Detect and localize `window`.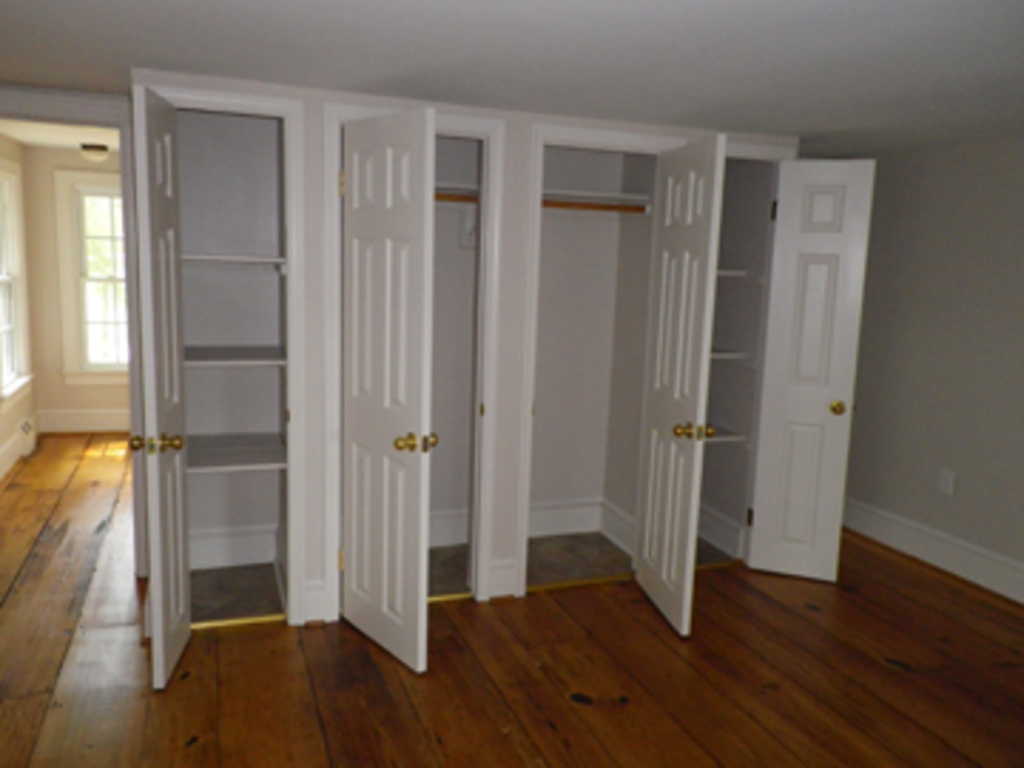
Localized at bbox(57, 174, 128, 378).
